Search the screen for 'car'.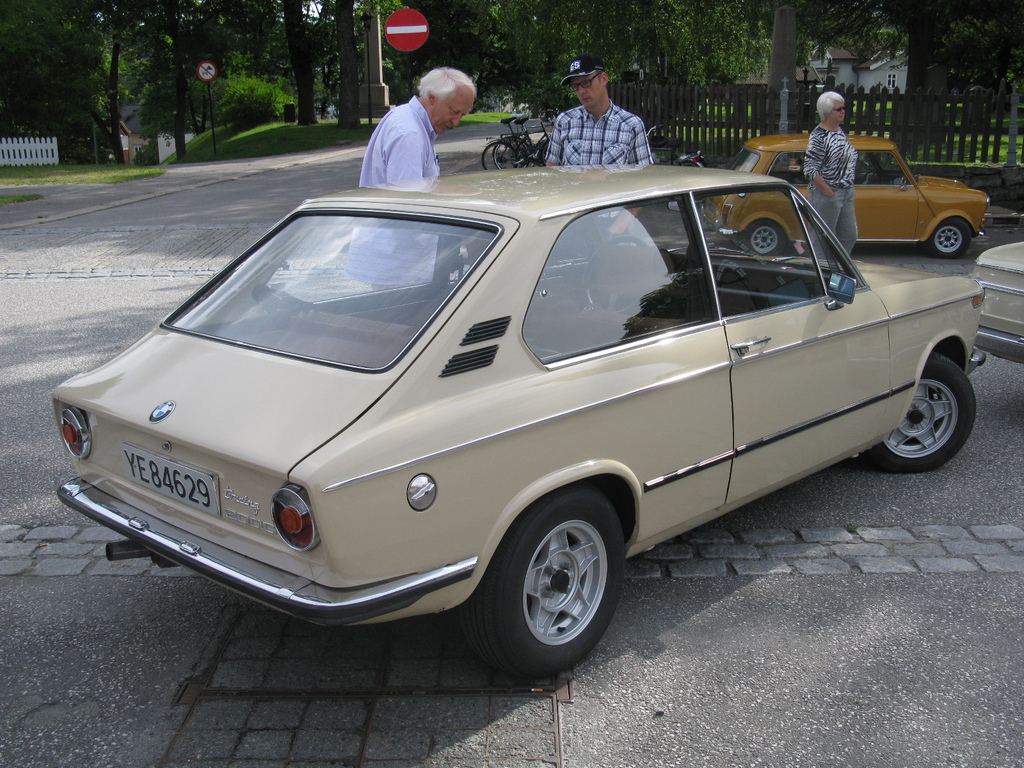
Found at crop(51, 162, 987, 683).
